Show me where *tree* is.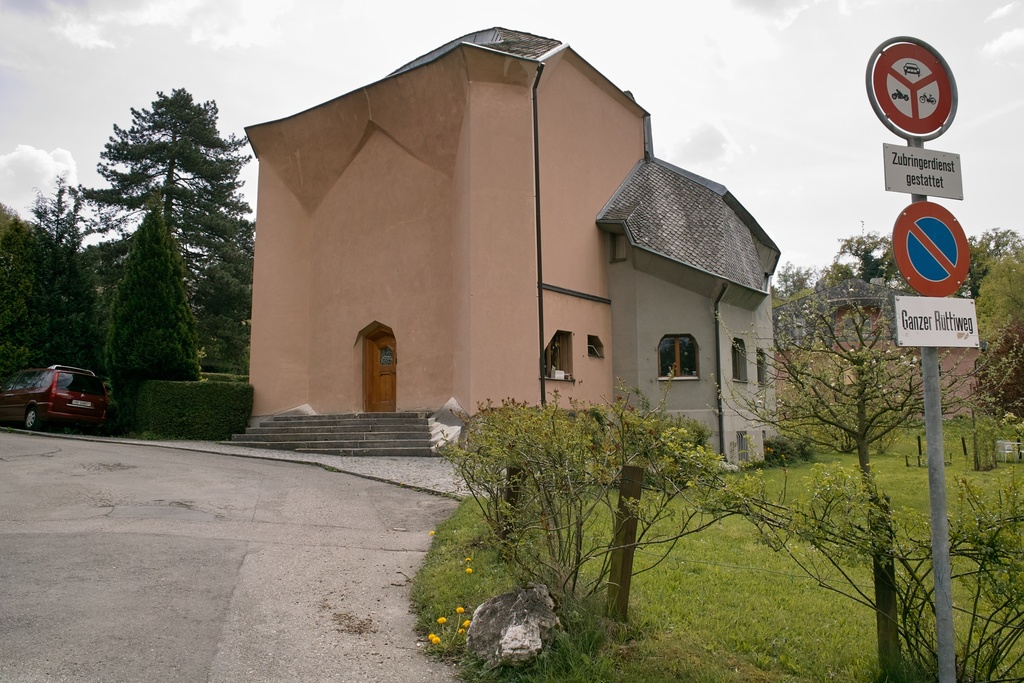
*tree* is at Rect(950, 226, 1023, 331).
